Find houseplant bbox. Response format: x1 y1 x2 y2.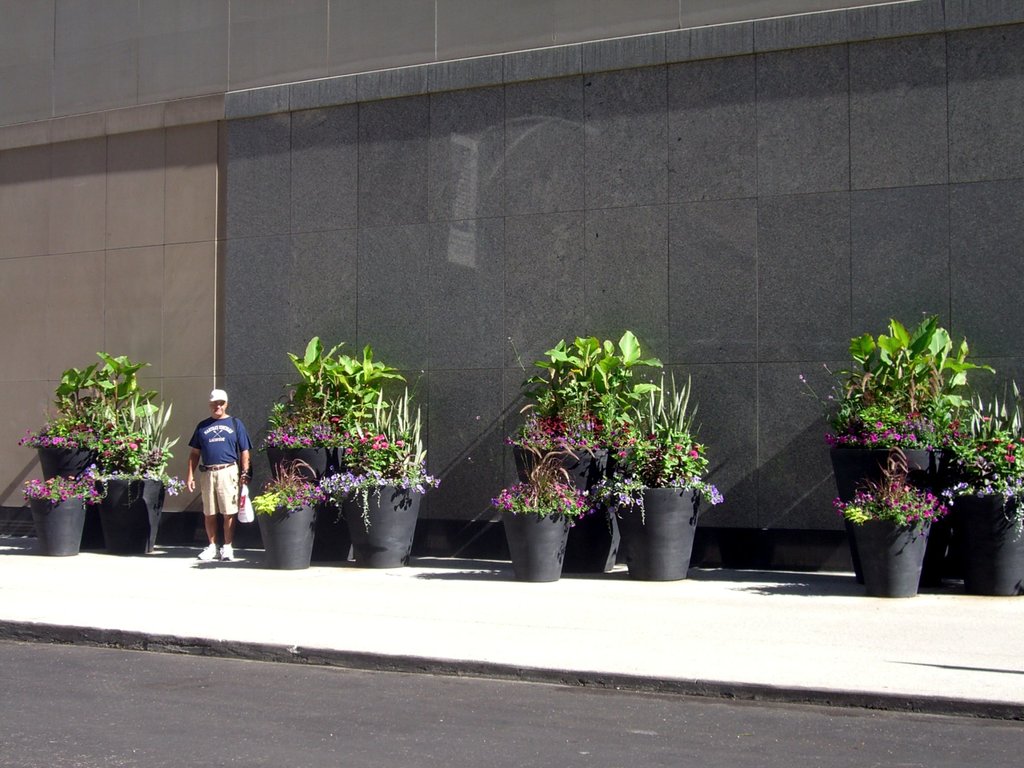
797 308 999 585.
